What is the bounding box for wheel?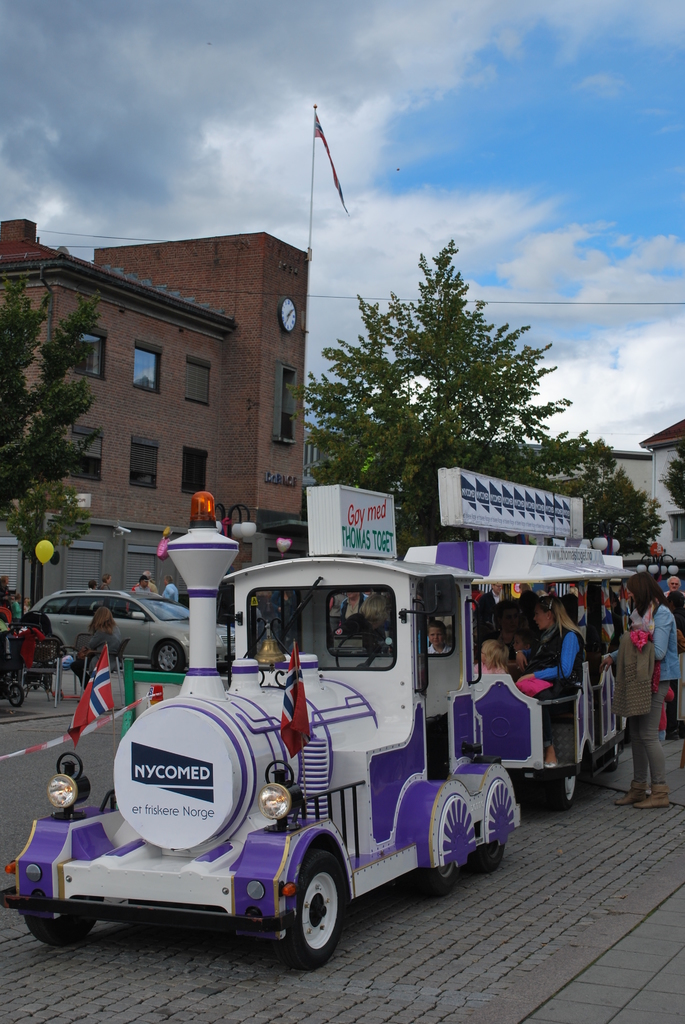
{"left": 275, "top": 859, "right": 350, "bottom": 962}.
